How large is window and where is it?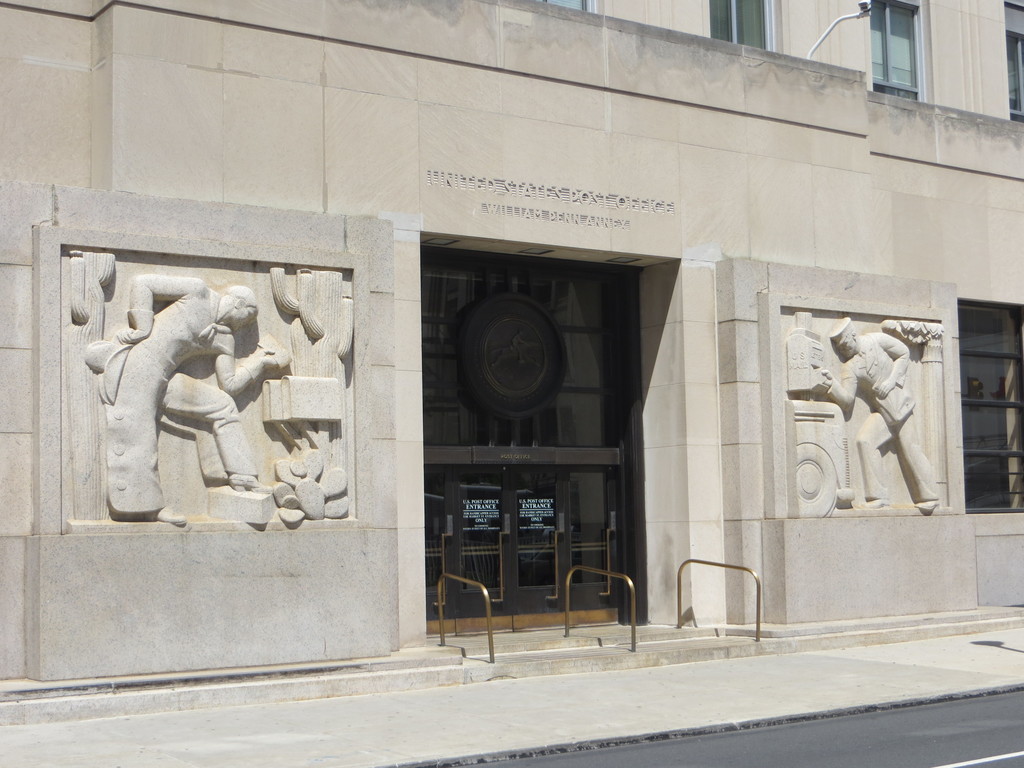
Bounding box: [x1=707, y1=0, x2=775, y2=49].
